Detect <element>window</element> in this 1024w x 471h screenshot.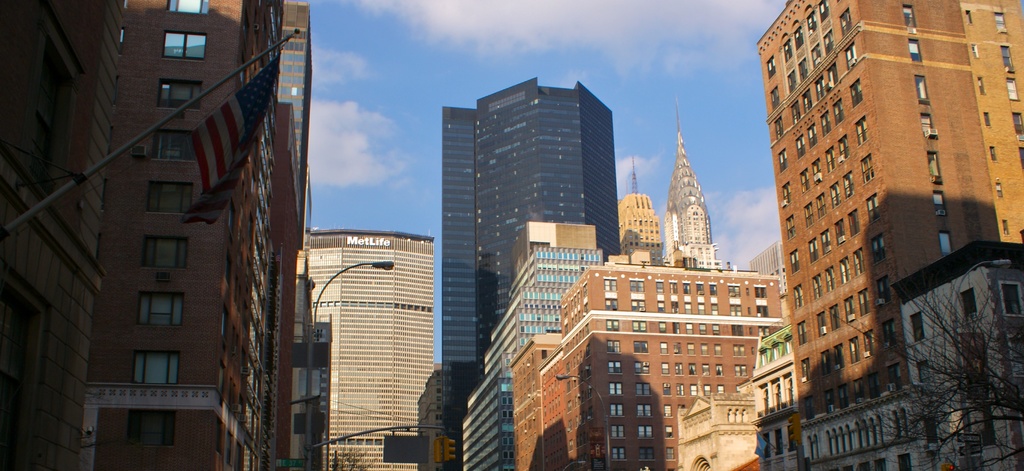
Detection: [left=913, top=72, right=930, bottom=104].
